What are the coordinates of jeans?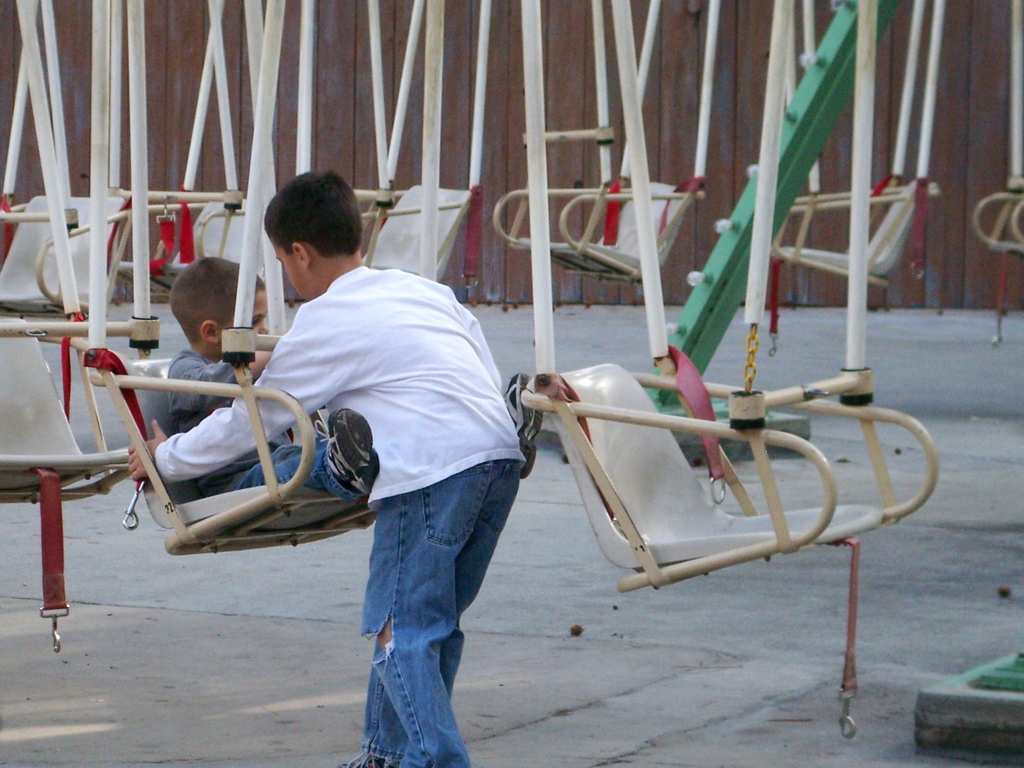
204, 427, 367, 498.
